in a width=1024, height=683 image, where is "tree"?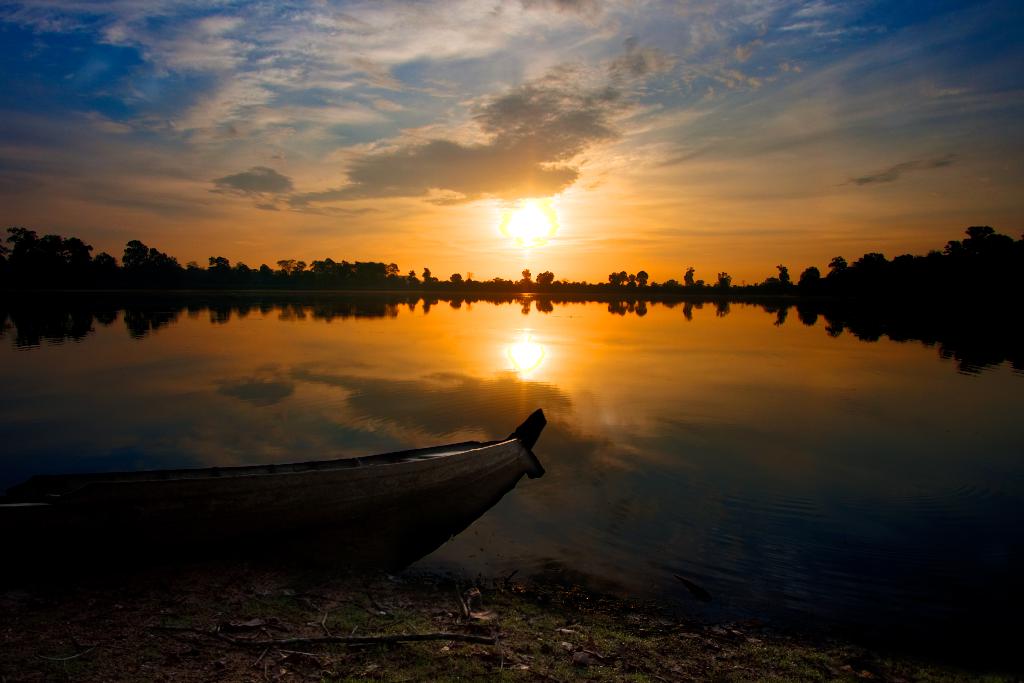
rect(353, 262, 391, 278).
